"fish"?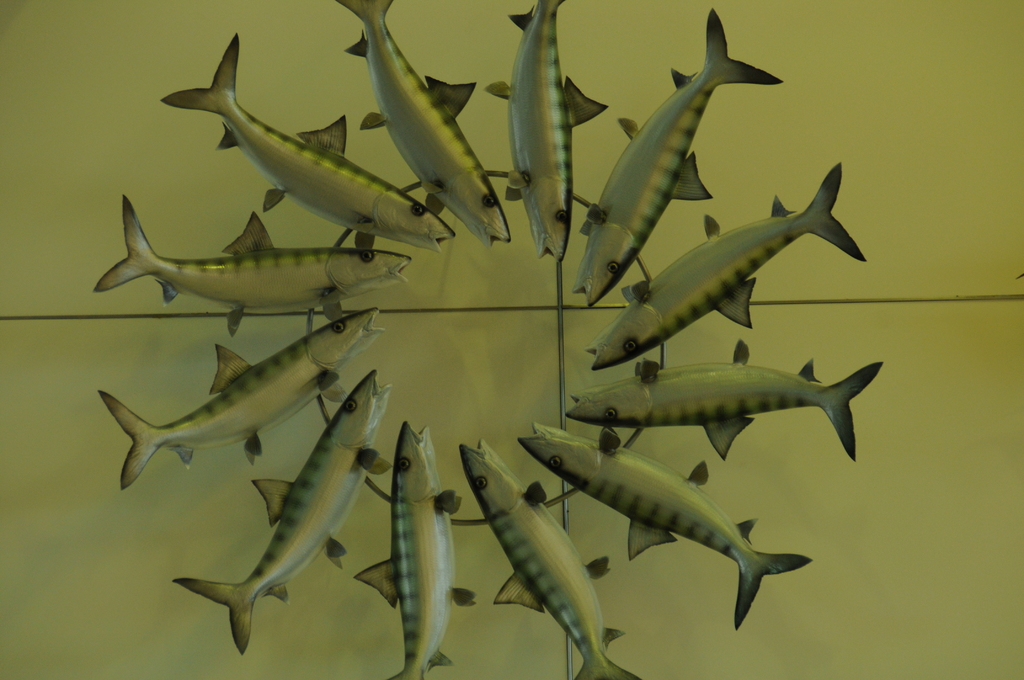
box=[562, 360, 887, 469]
